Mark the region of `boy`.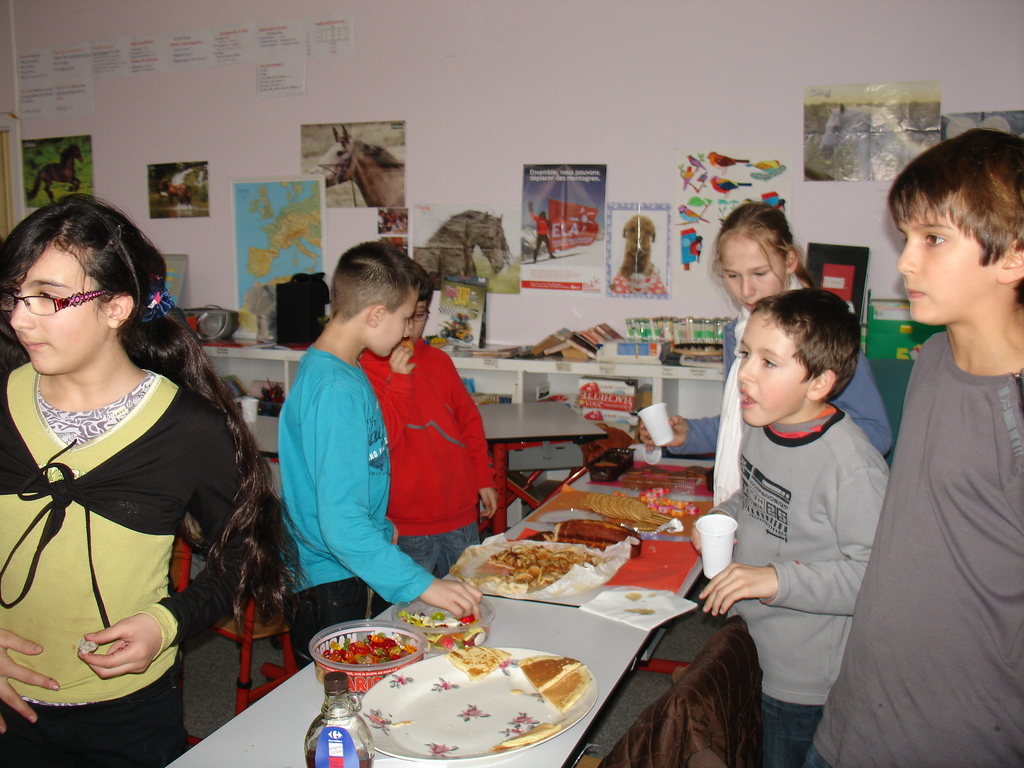
Region: select_region(276, 240, 478, 678).
